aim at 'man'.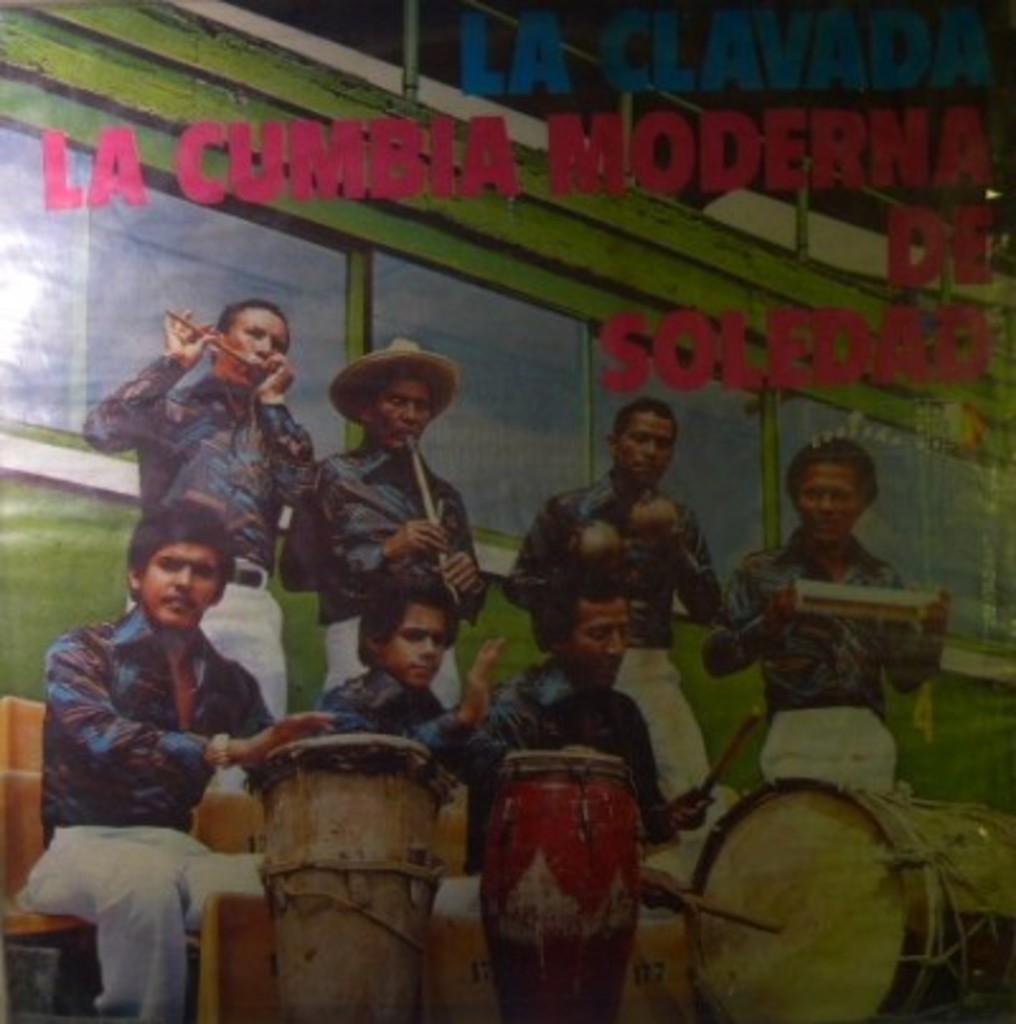
Aimed at <box>287,569,472,783</box>.
